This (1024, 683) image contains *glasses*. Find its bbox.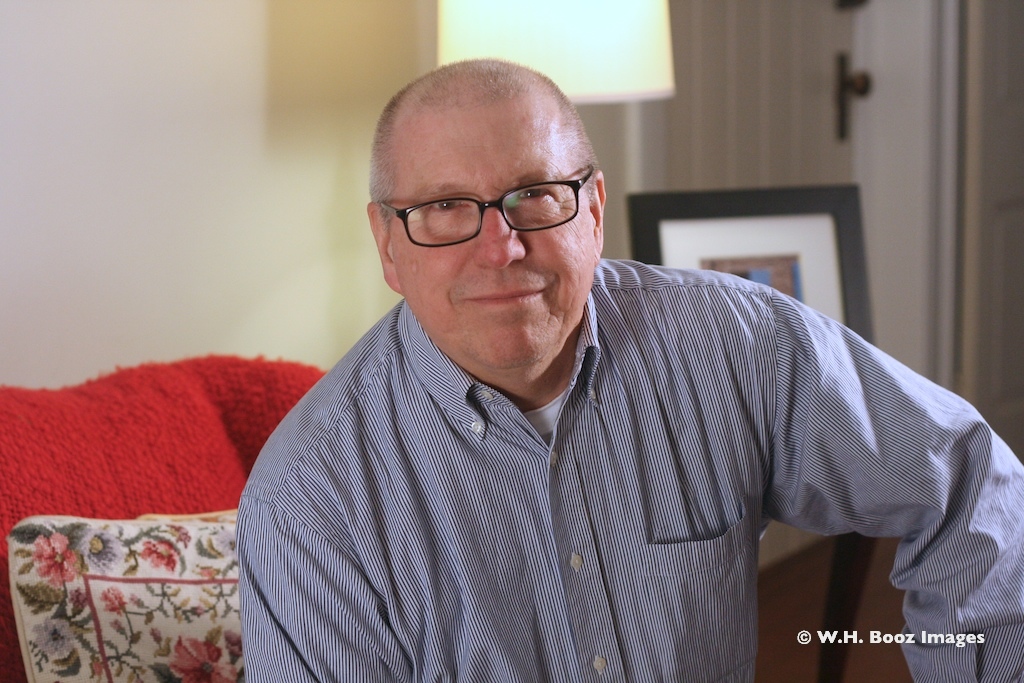
[384,166,600,254].
